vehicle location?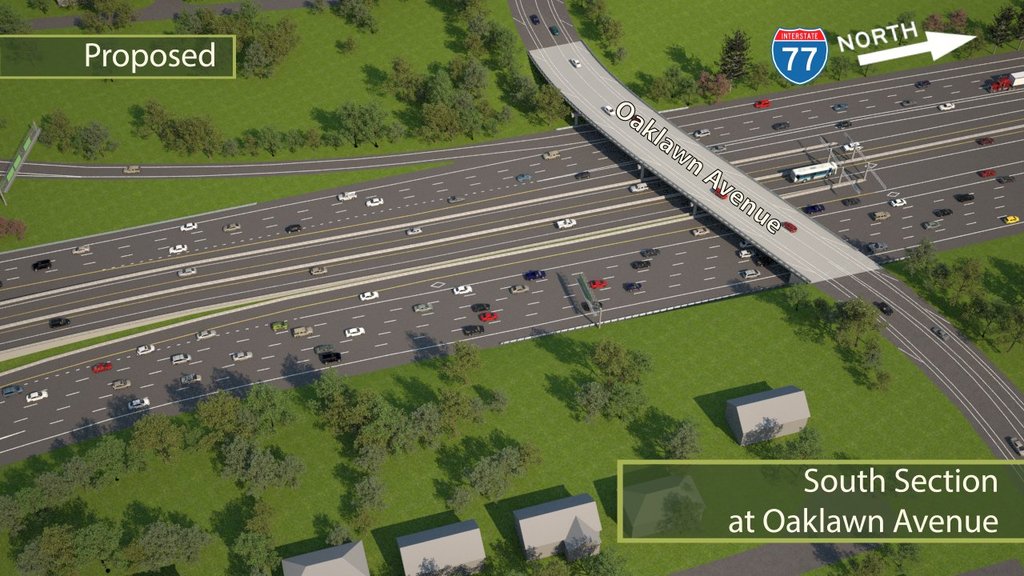
625 176 649 193
